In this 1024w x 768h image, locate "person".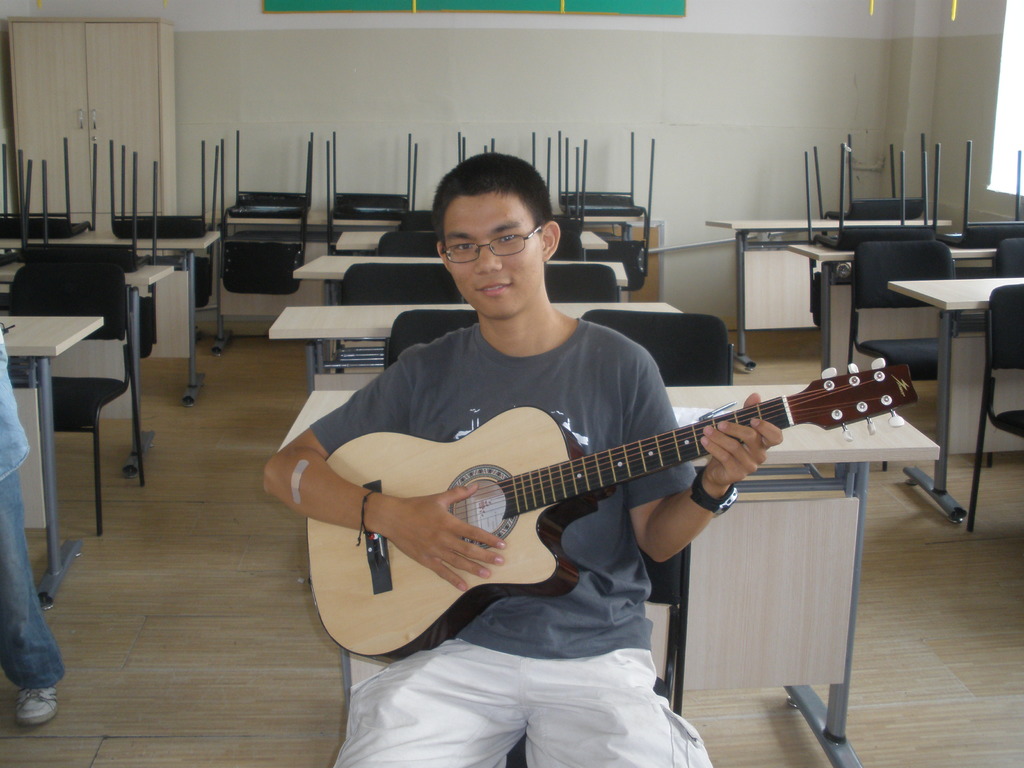
Bounding box: bbox=[0, 323, 62, 716].
